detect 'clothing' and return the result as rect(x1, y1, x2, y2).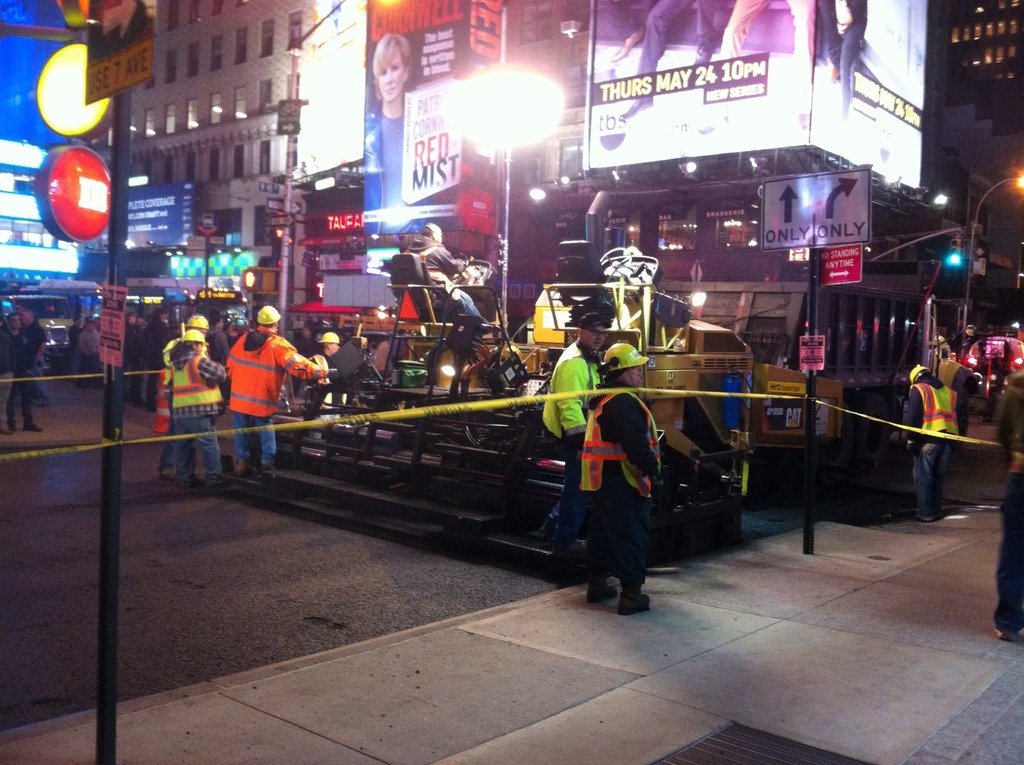
rect(364, 96, 427, 236).
